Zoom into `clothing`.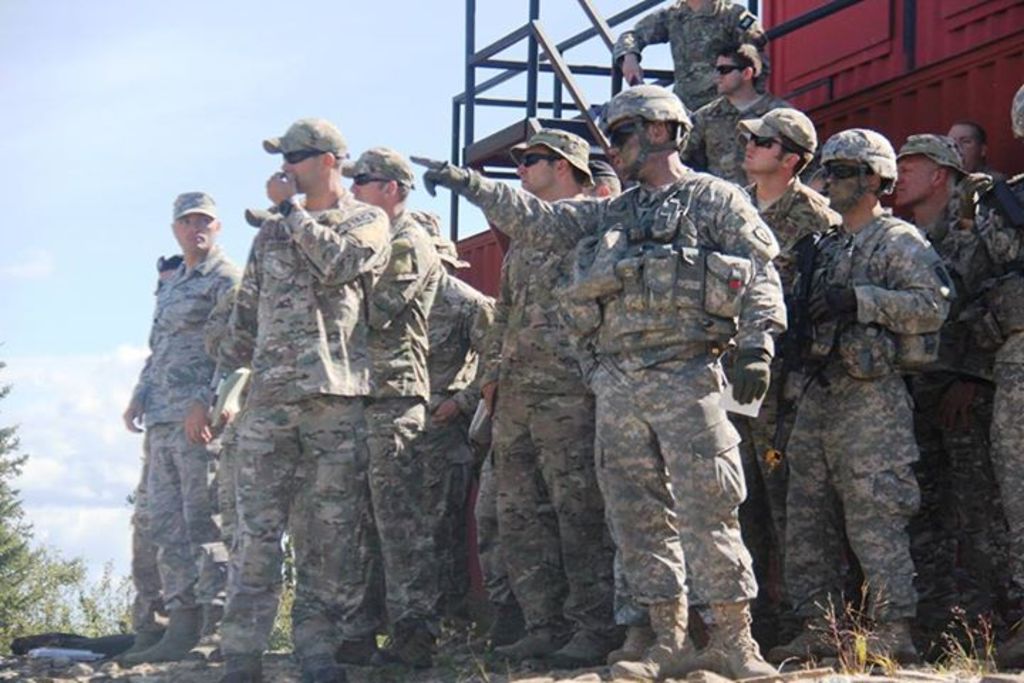
Zoom target: {"left": 422, "top": 263, "right": 511, "bottom": 538}.
